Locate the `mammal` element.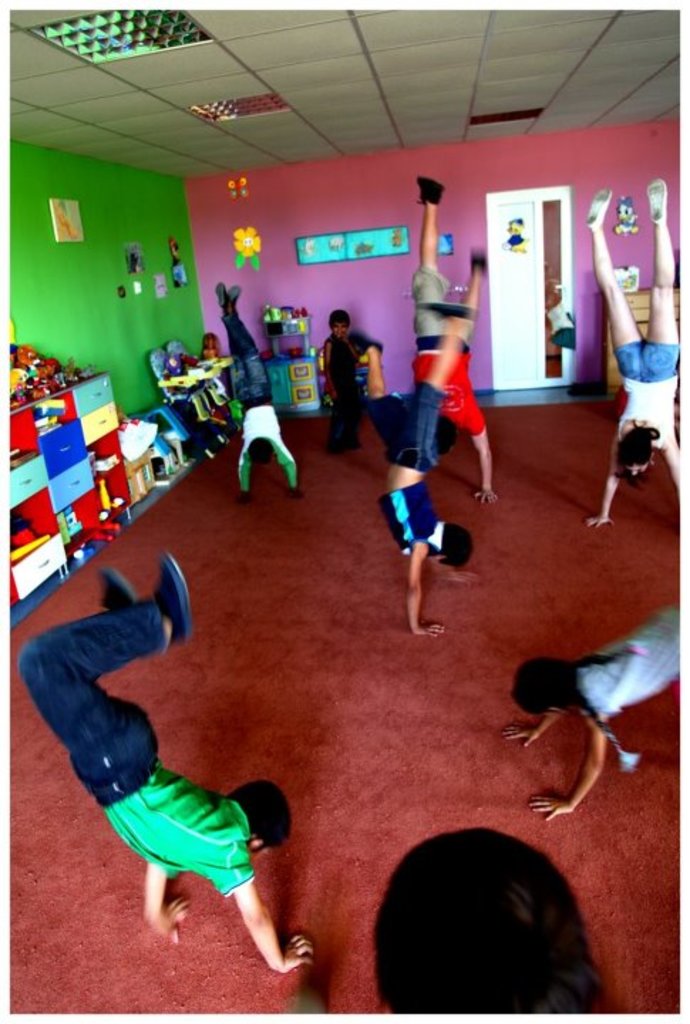
Element bbox: 499, 616, 687, 826.
